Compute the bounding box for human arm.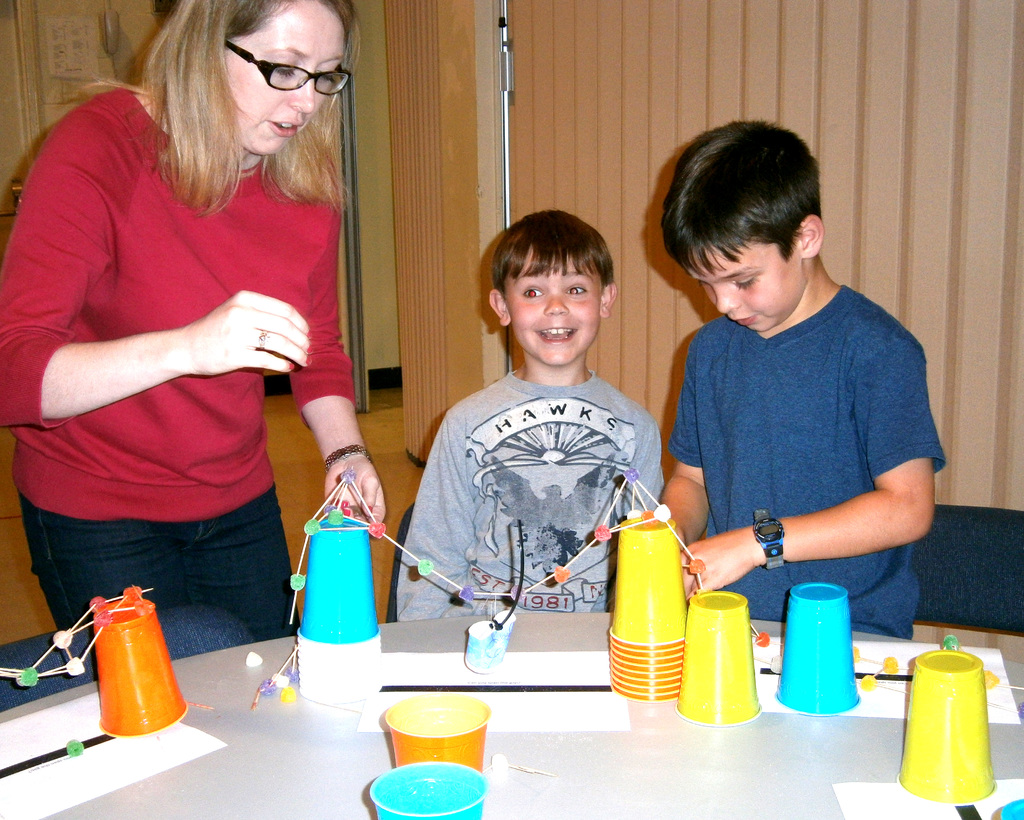
detection(0, 112, 310, 429).
